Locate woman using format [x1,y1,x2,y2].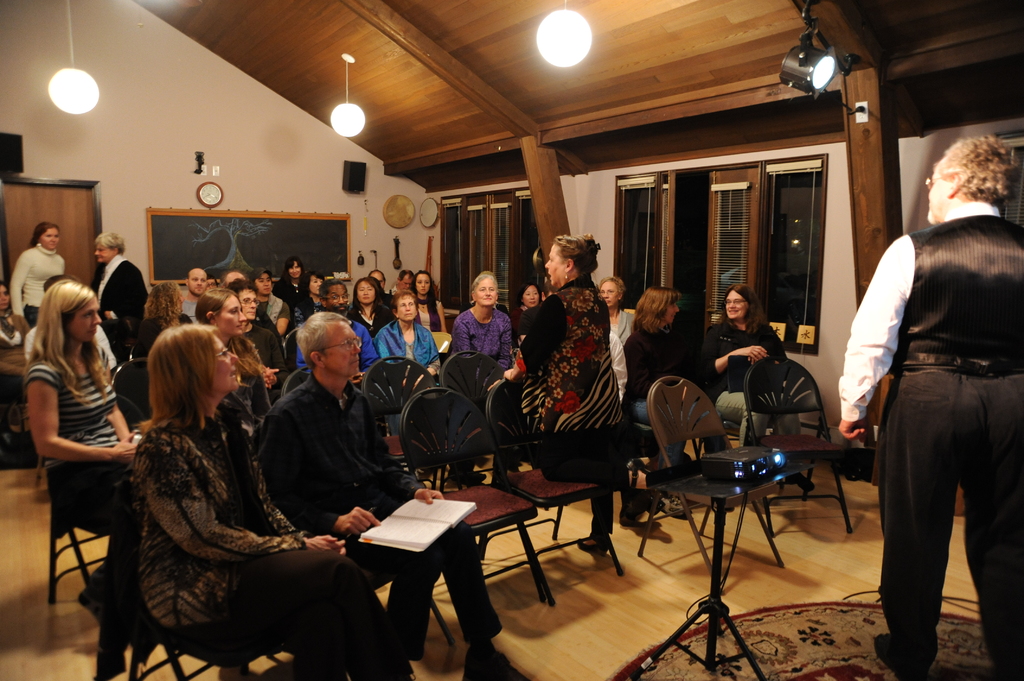
[496,225,627,551].
